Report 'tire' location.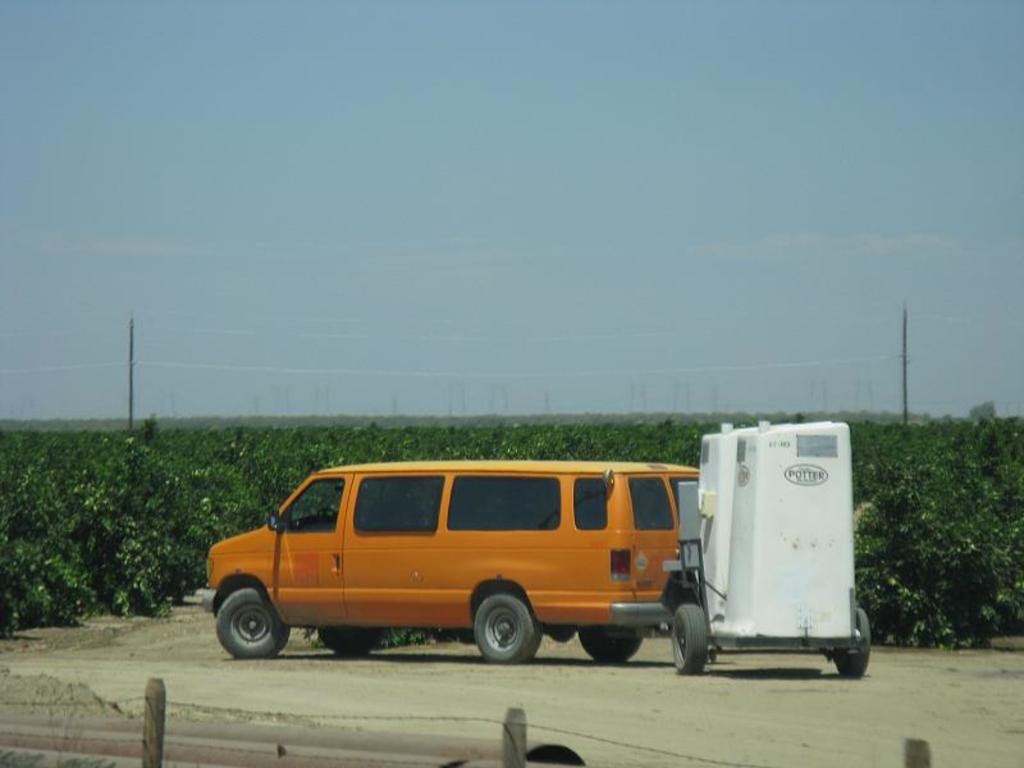
Report: 460, 594, 543, 671.
